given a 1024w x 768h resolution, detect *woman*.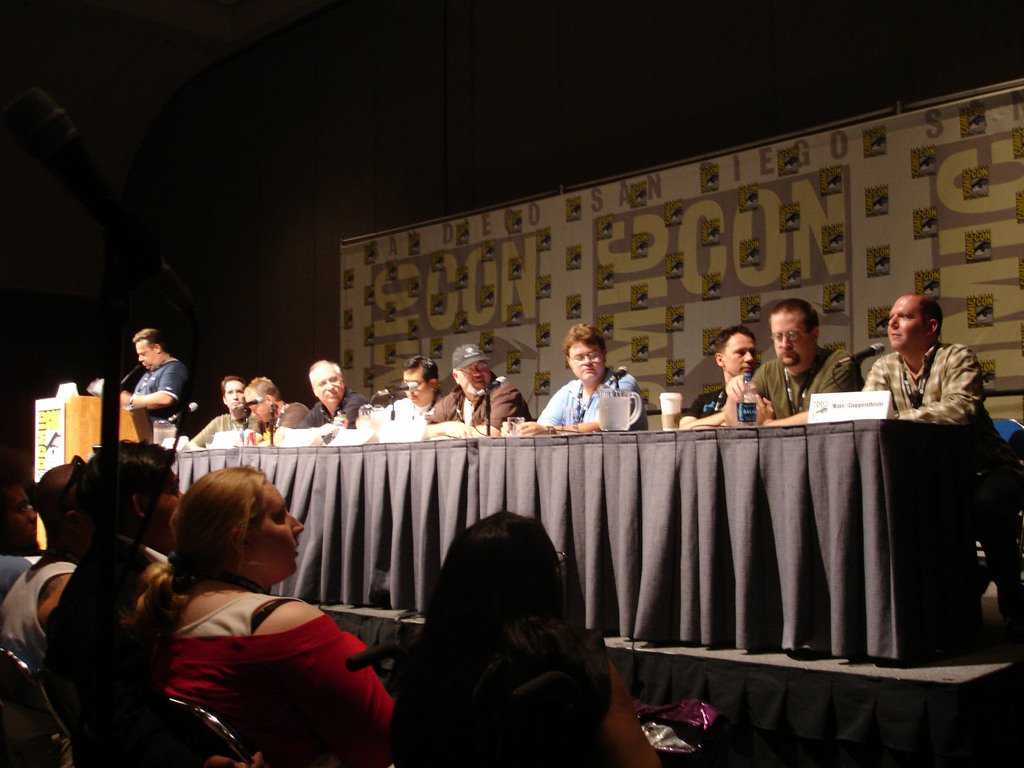
box=[134, 456, 373, 753].
